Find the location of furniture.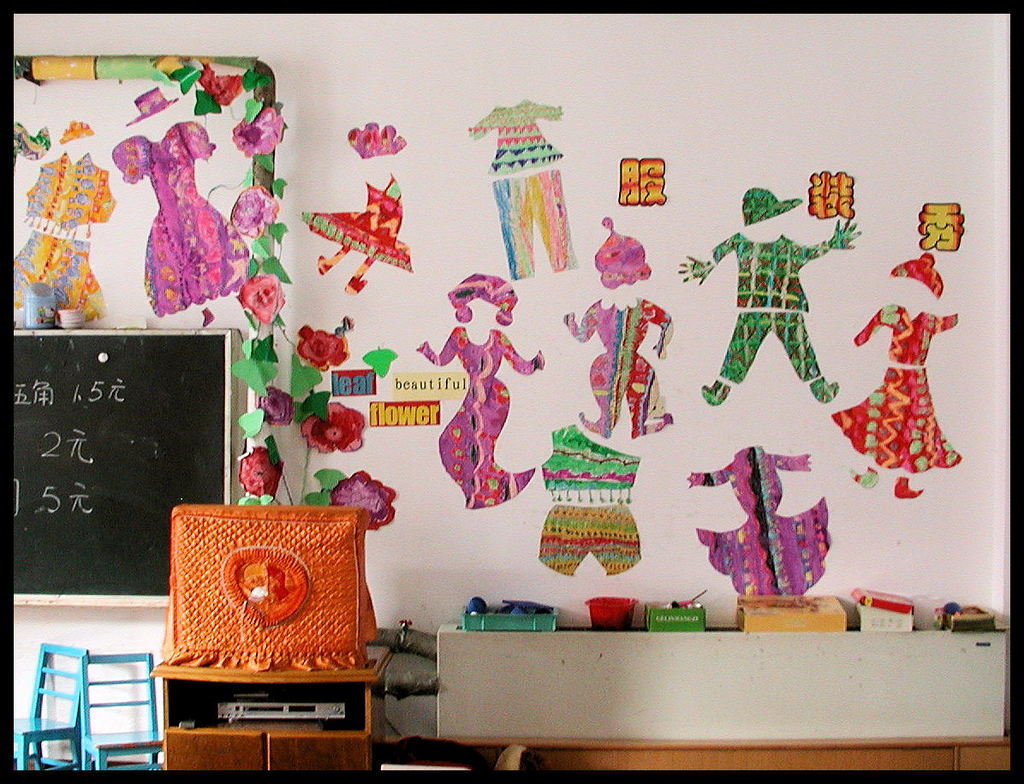
Location: detection(12, 643, 86, 776).
